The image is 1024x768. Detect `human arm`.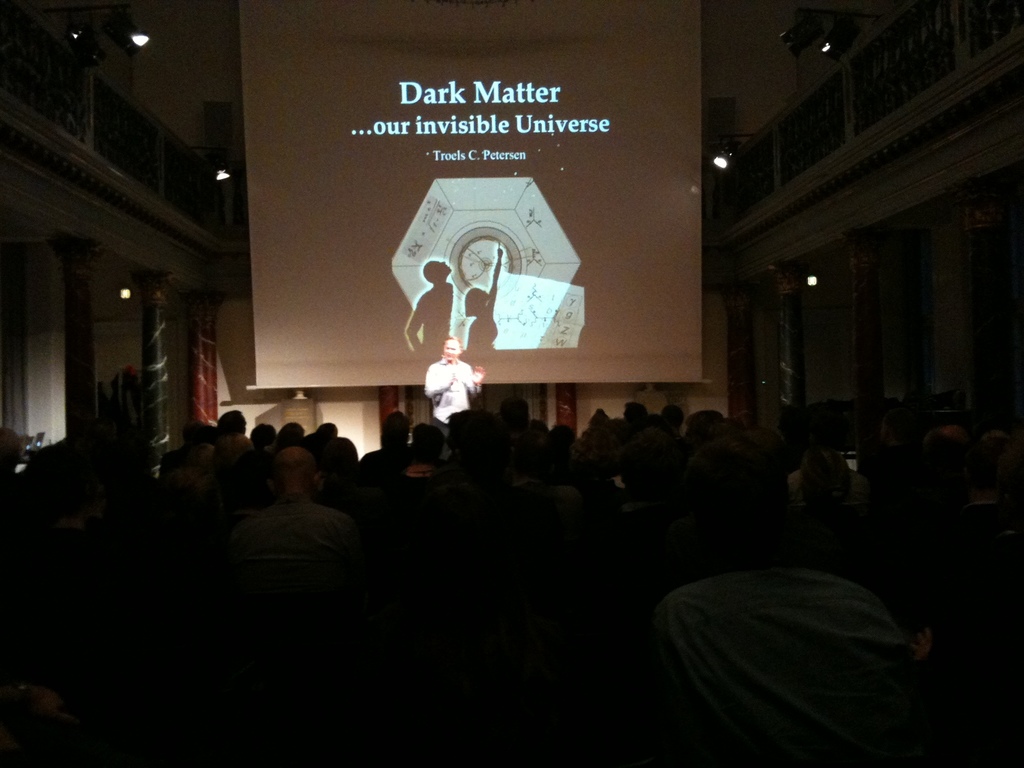
Detection: 400,296,429,353.
